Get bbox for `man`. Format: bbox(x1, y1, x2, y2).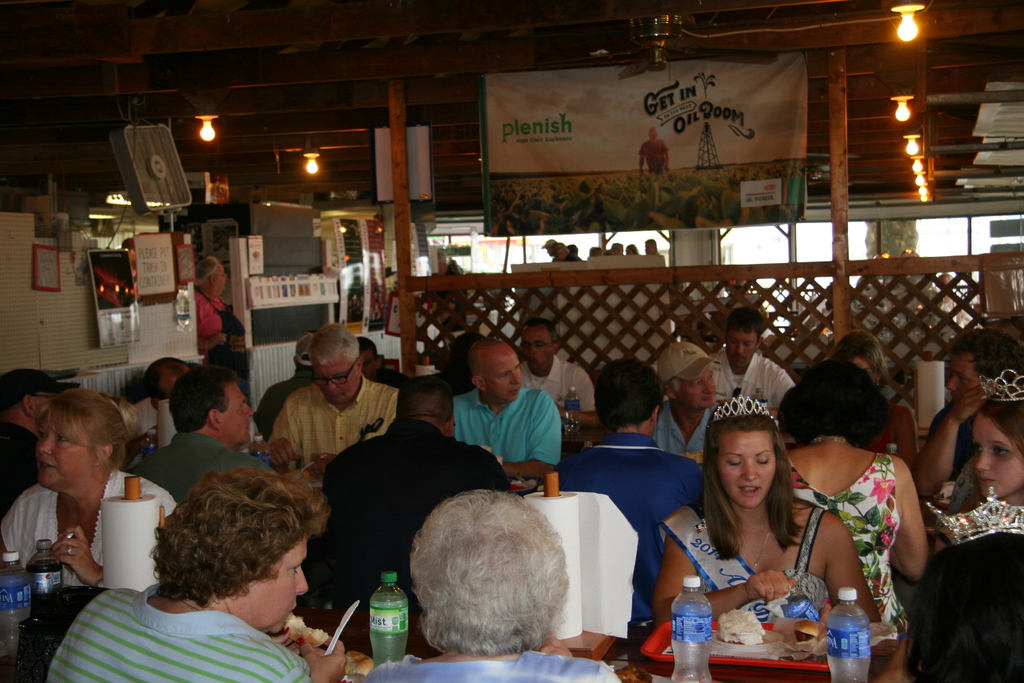
bbox(549, 242, 580, 261).
